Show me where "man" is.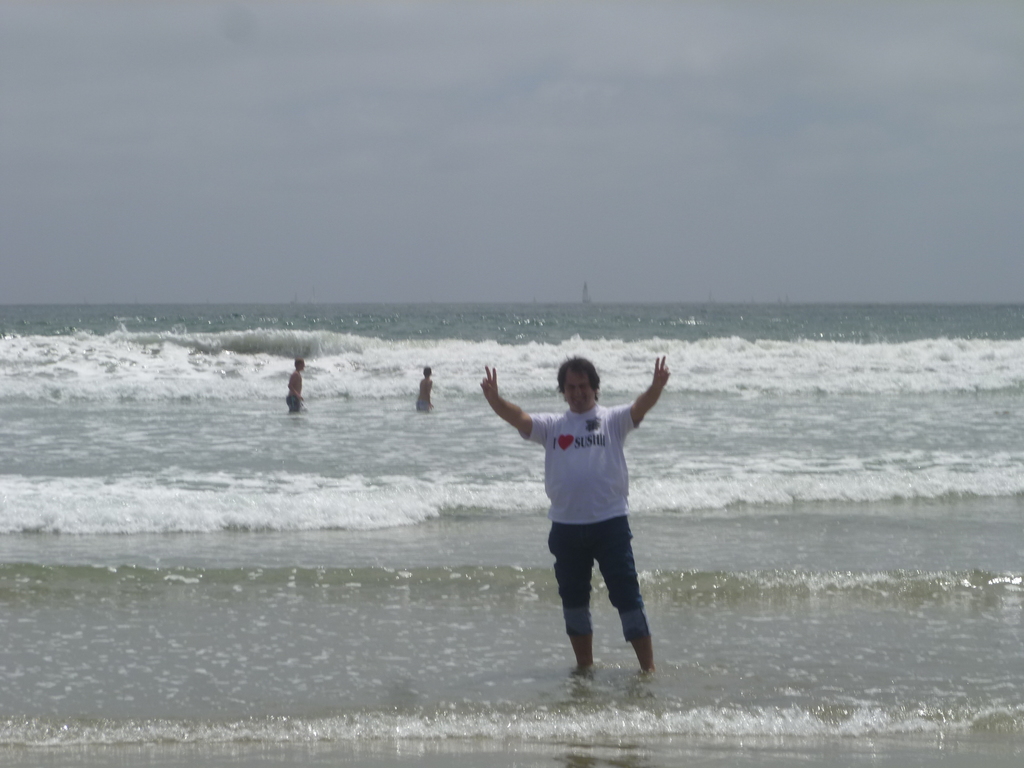
"man" is at 484:344:675:692.
